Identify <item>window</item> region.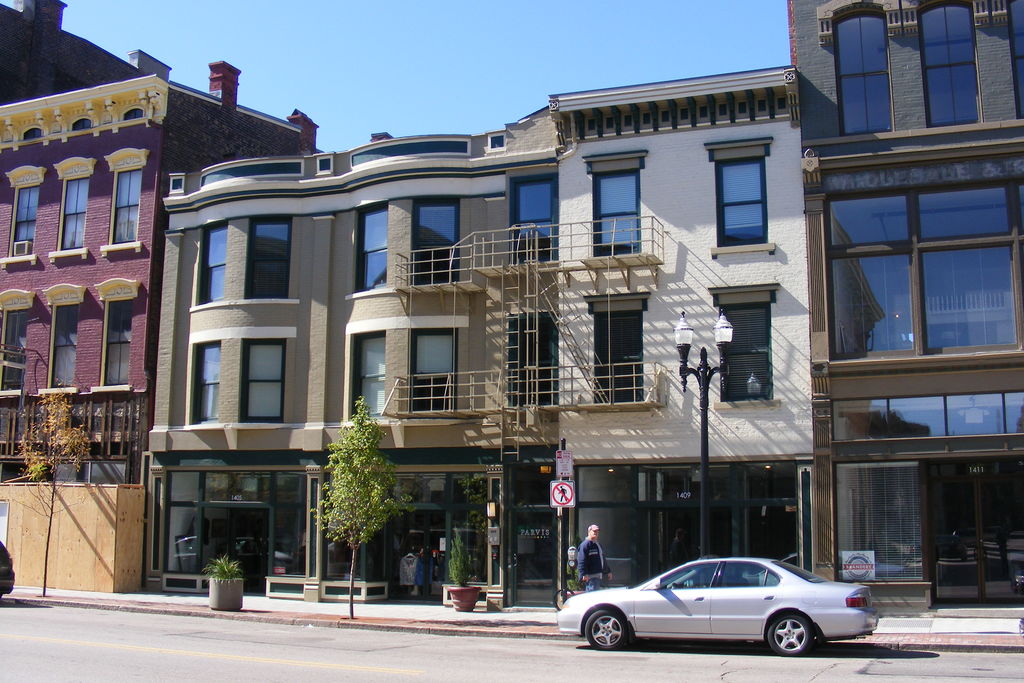
Region: <region>17, 126, 45, 147</region>.
